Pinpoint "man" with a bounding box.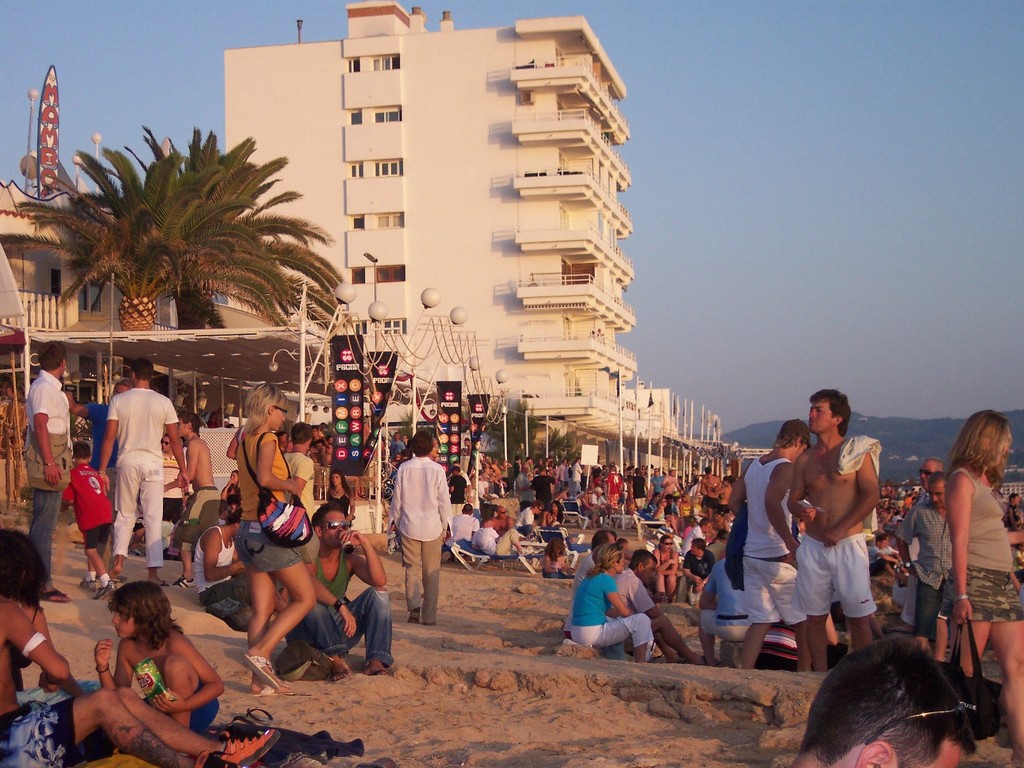
{"x1": 603, "y1": 462, "x2": 625, "y2": 513}.
